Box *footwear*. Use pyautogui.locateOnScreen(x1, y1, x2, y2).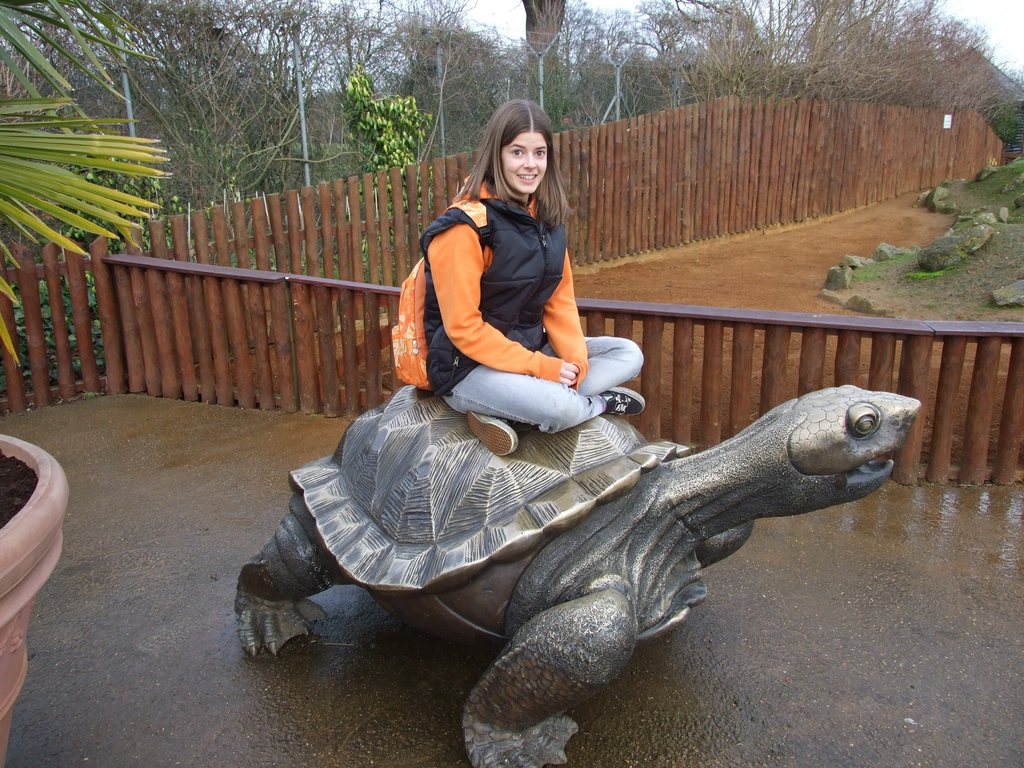
pyautogui.locateOnScreen(465, 409, 520, 460).
